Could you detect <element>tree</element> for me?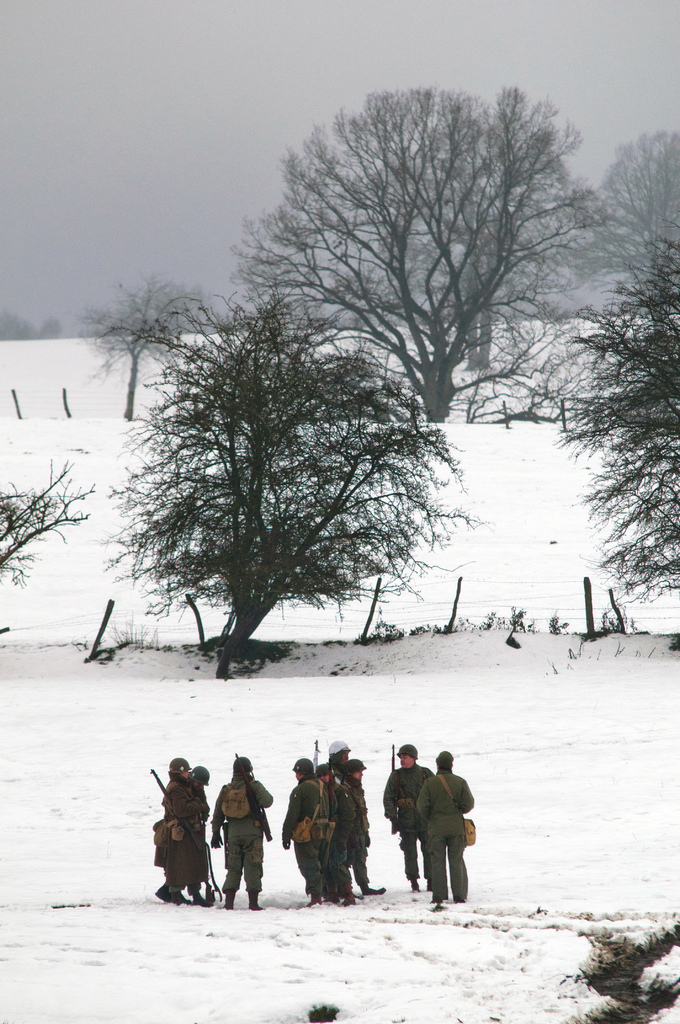
Detection result: [left=0, top=455, right=98, bottom=586].
